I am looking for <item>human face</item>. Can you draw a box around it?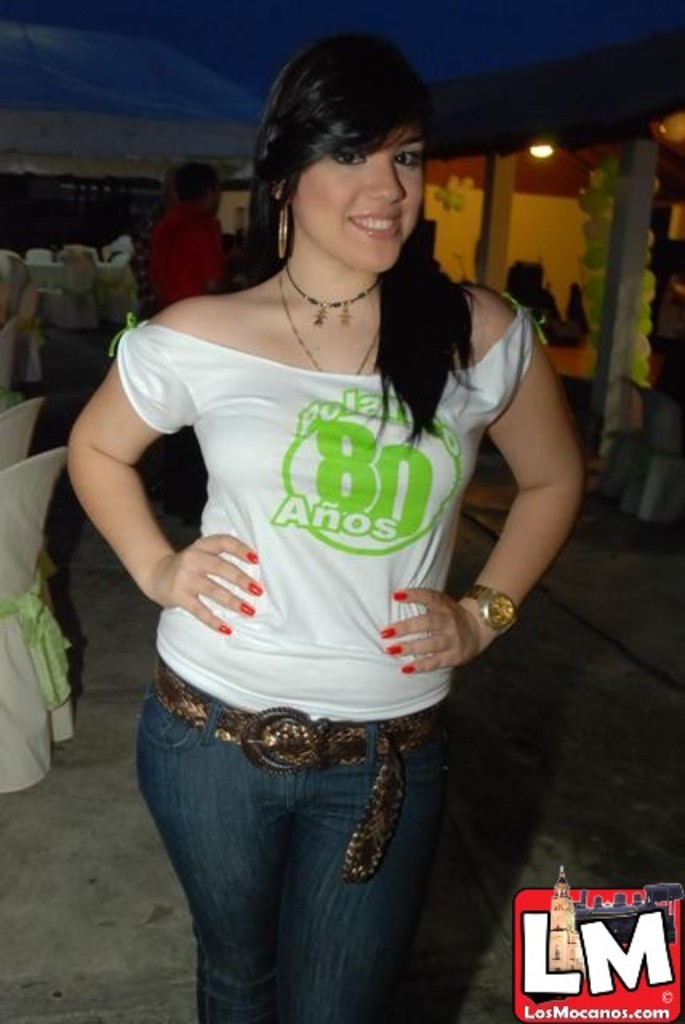
Sure, the bounding box is detection(293, 122, 429, 267).
